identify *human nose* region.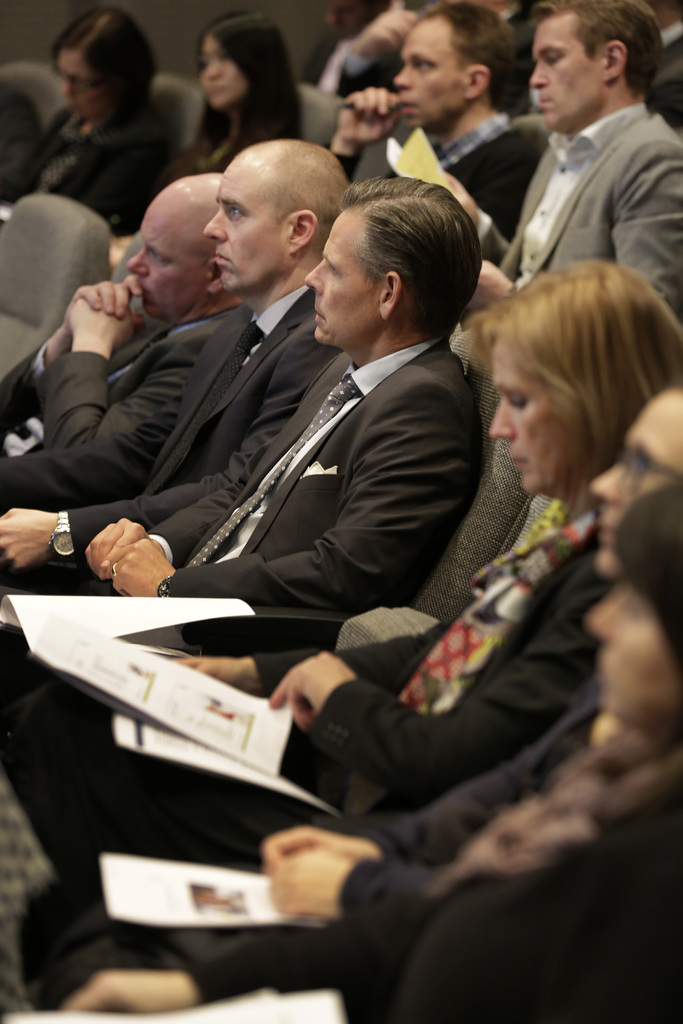
Region: [306,262,325,296].
